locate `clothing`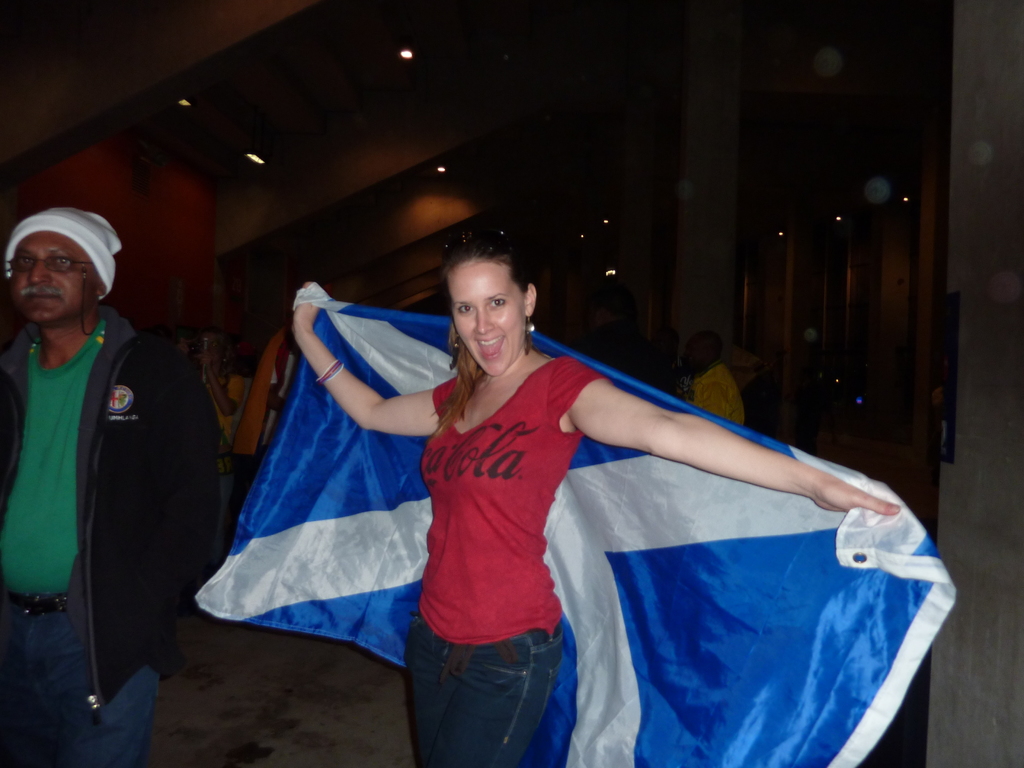
rect(413, 341, 600, 715)
